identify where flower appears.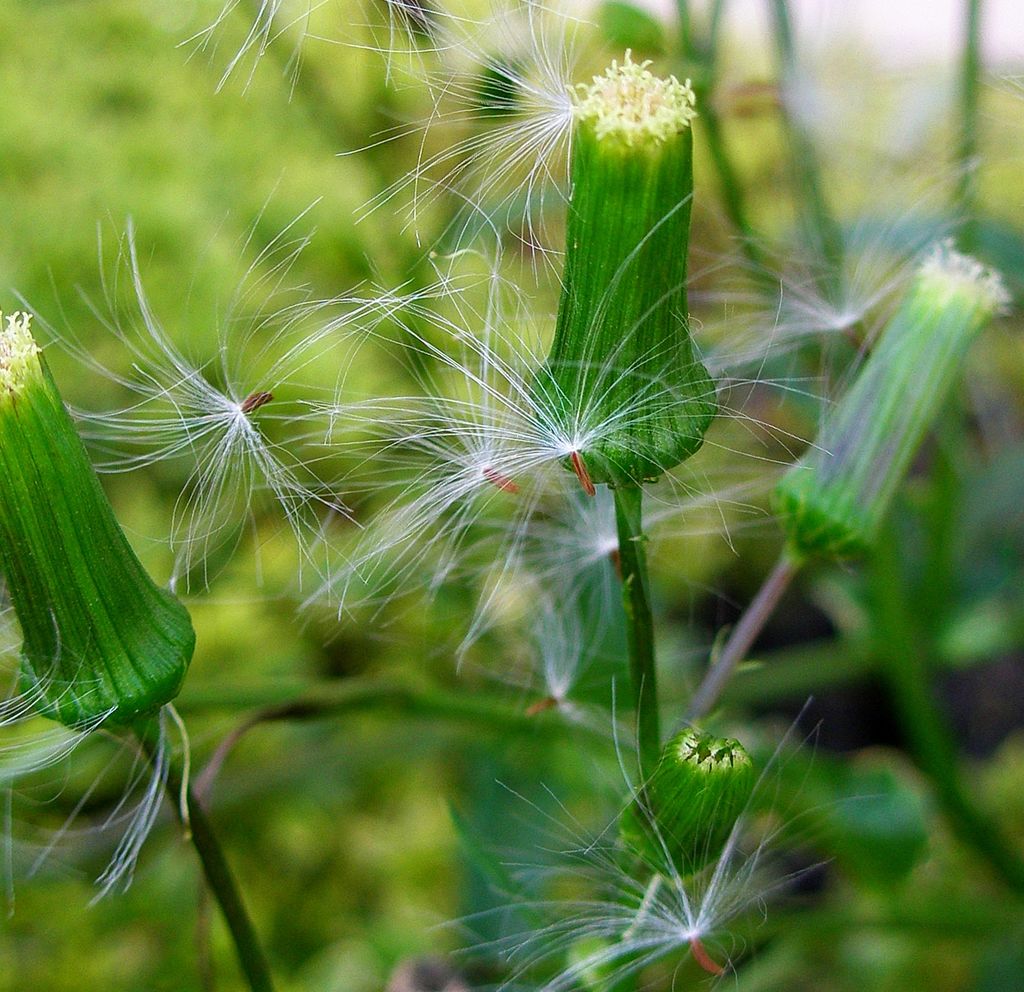
Appears at l=0, t=311, r=190, b=742.
